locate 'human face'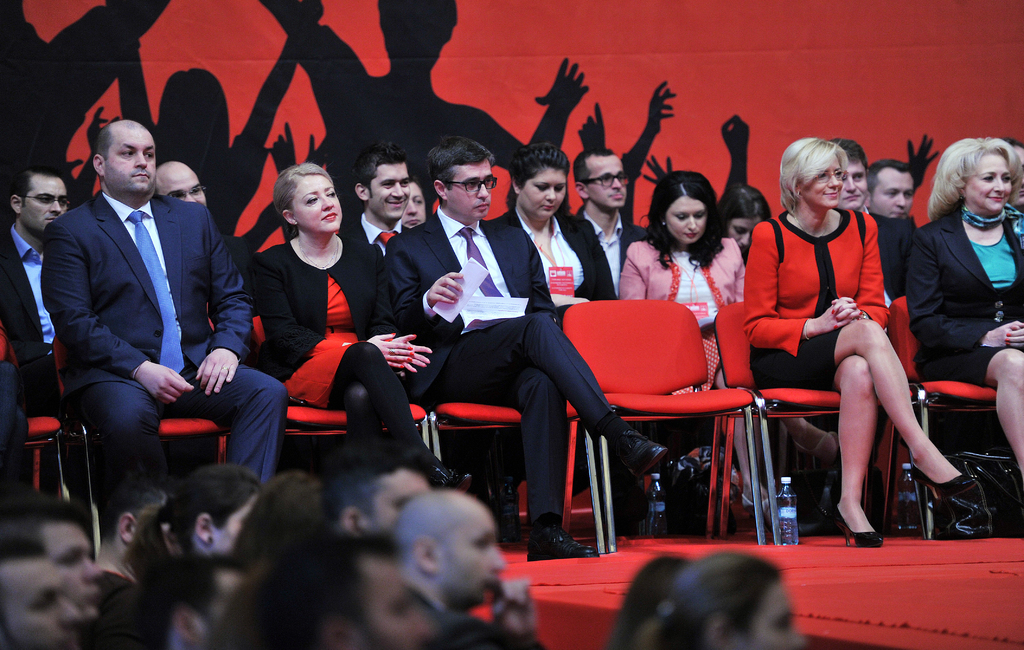
pyautogui.locateOnScreen(964, 150, 1007, 215)
